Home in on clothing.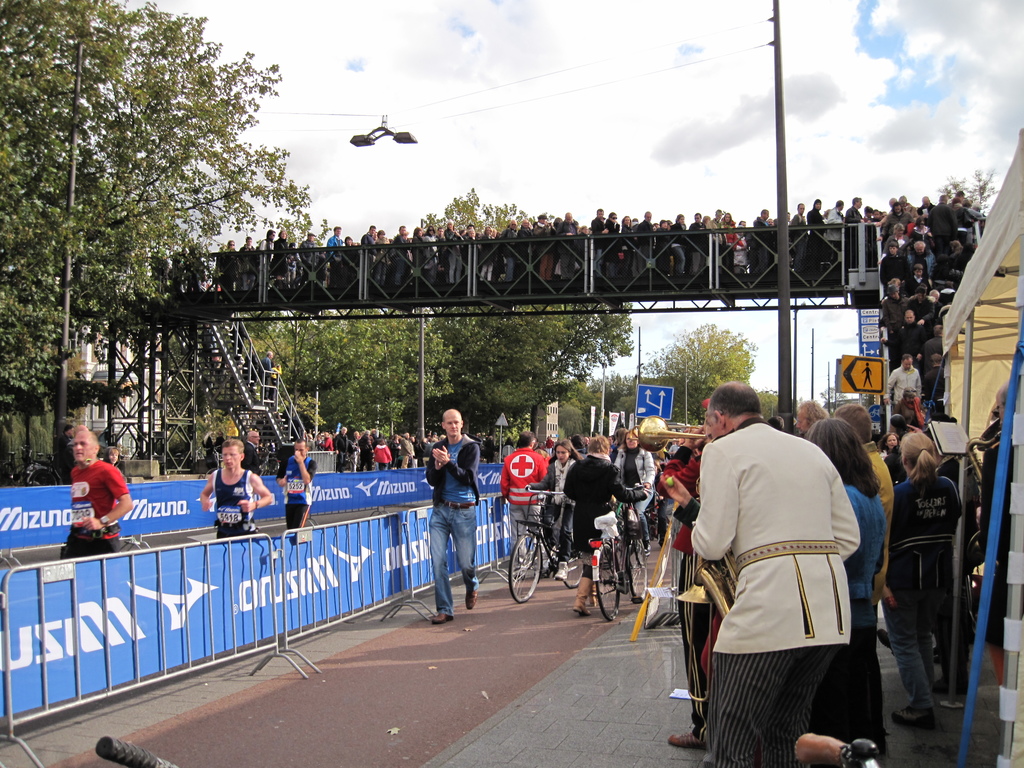
Homed in at Rect(888, 366, 923, 410).
